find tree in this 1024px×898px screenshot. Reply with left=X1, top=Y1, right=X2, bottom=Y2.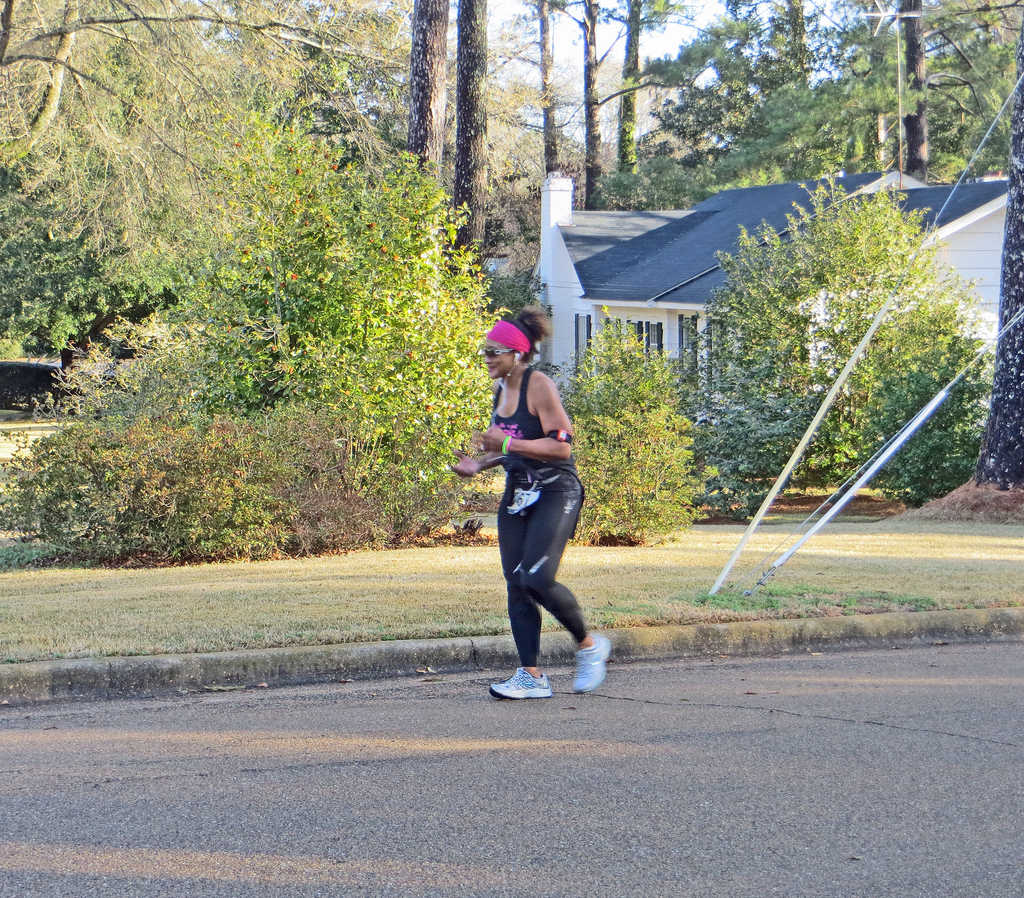
left=0, top=0, right=898, bottom=366.
